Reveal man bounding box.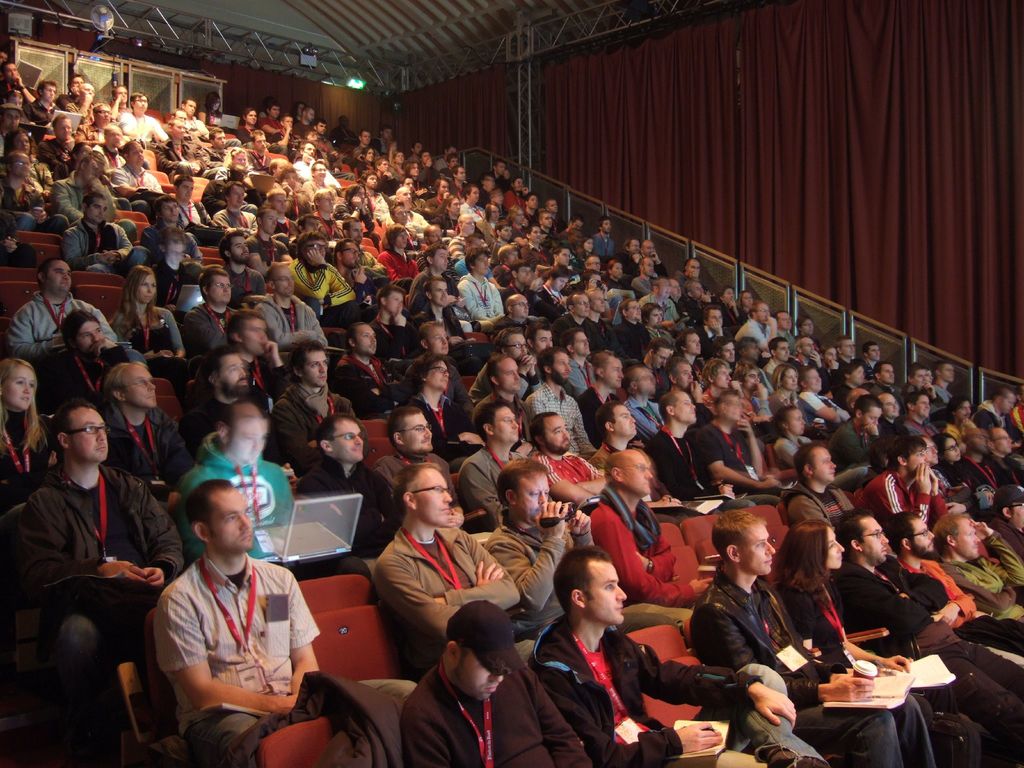
Revealed: l=305, t=422, r=399, b=577.
